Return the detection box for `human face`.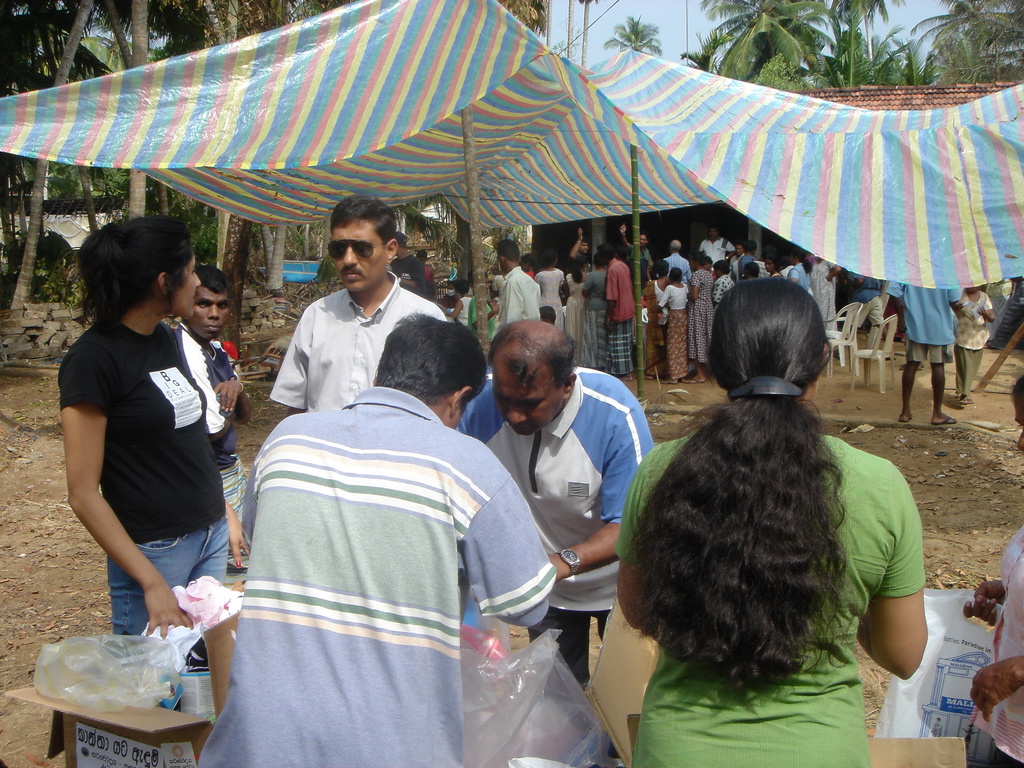
<box>712,226,718,238</box>.
